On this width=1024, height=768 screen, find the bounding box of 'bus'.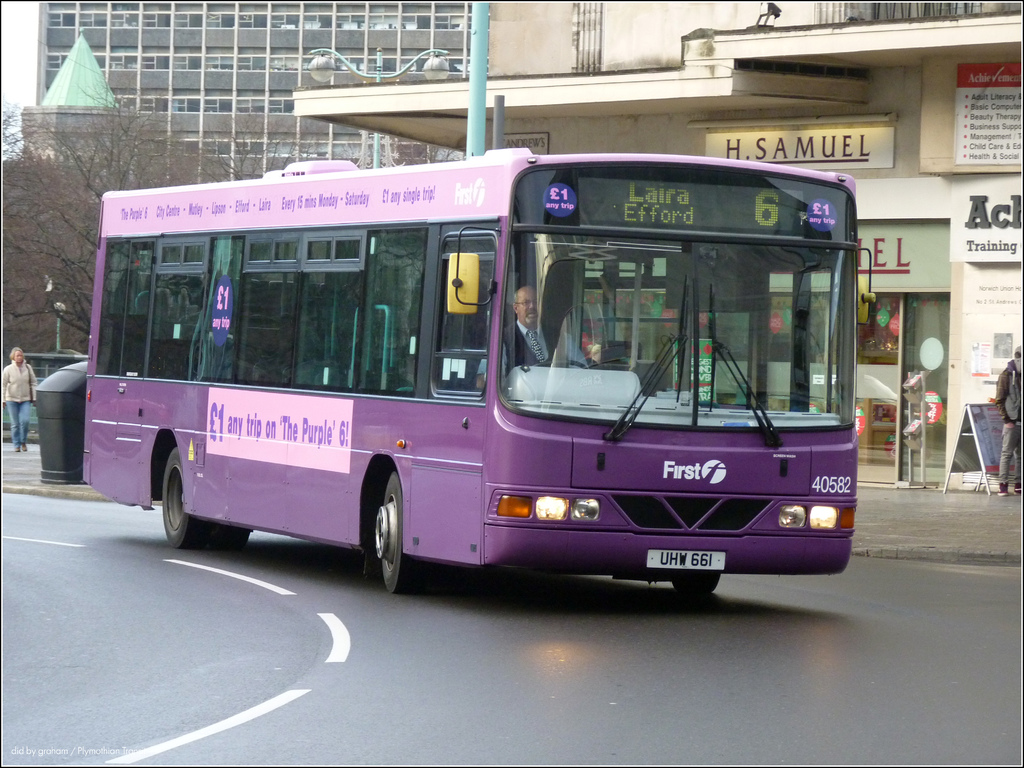
Bounding box: [left=88, top=151, right=869, bottom=604].
